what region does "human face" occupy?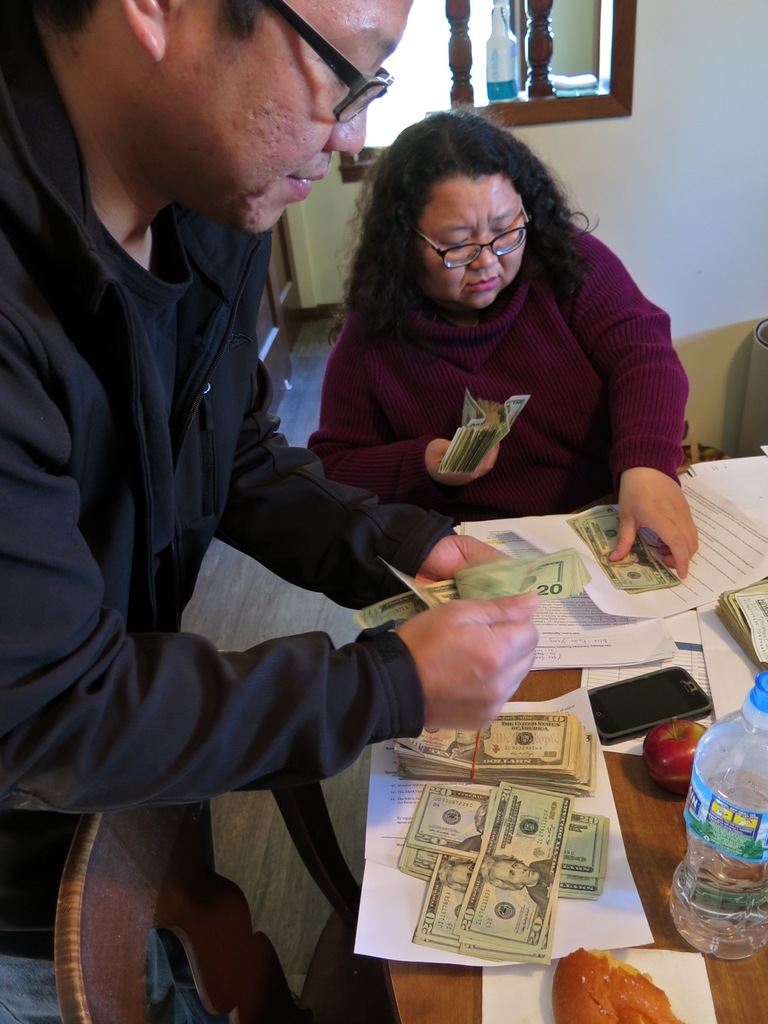
[410, 179, 530, 308].
